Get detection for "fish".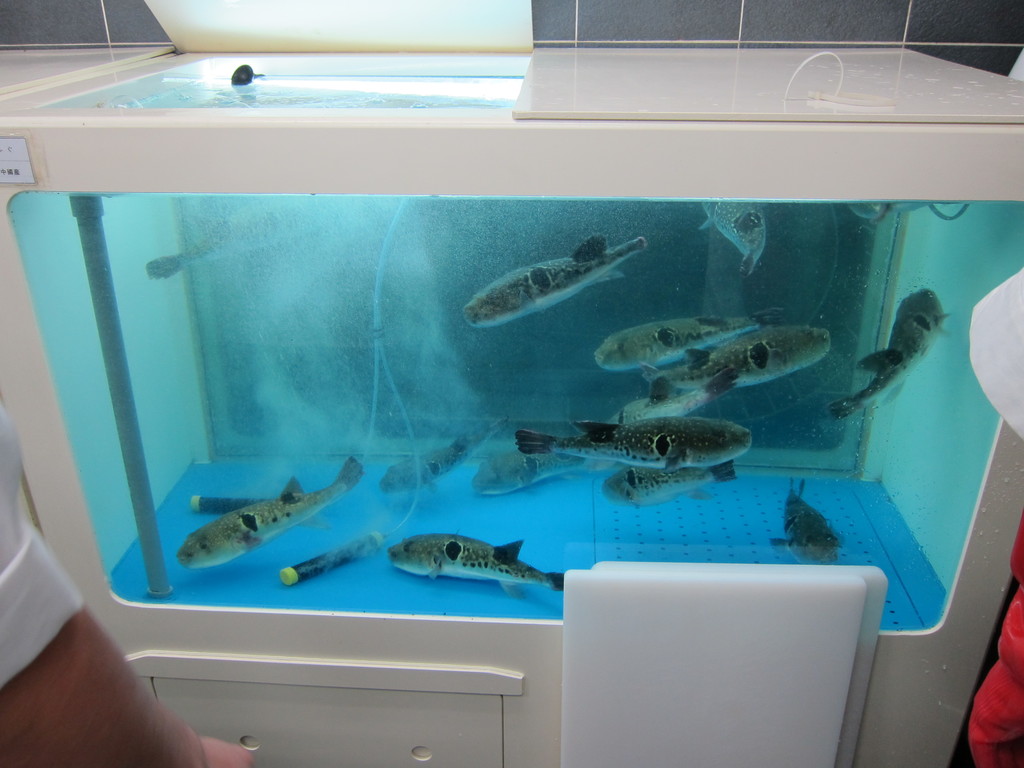
Detection: region(170, 468, 371, 584).
